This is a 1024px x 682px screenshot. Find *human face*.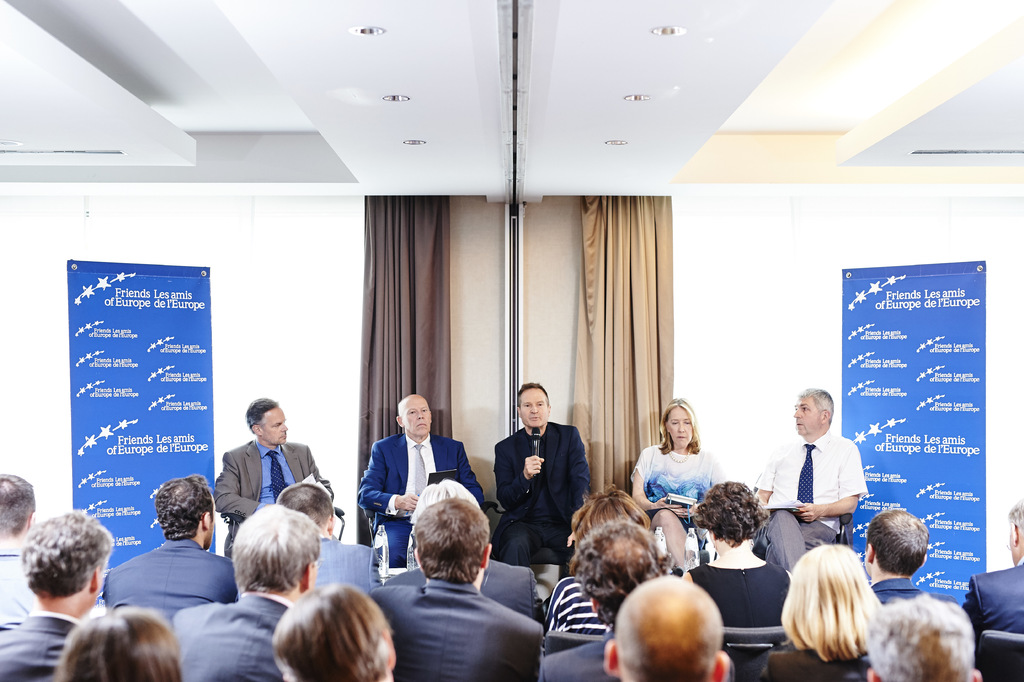
Bounding box: box=[264, 401, 287, 445].
